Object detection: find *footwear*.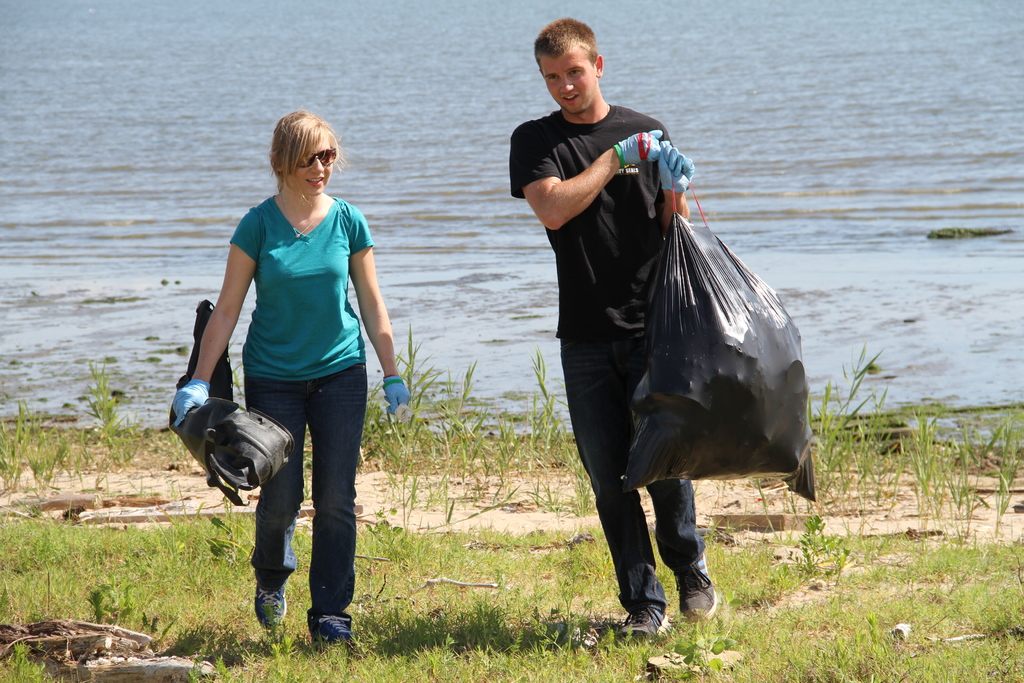
BBox(253, 582, 287, 629).
